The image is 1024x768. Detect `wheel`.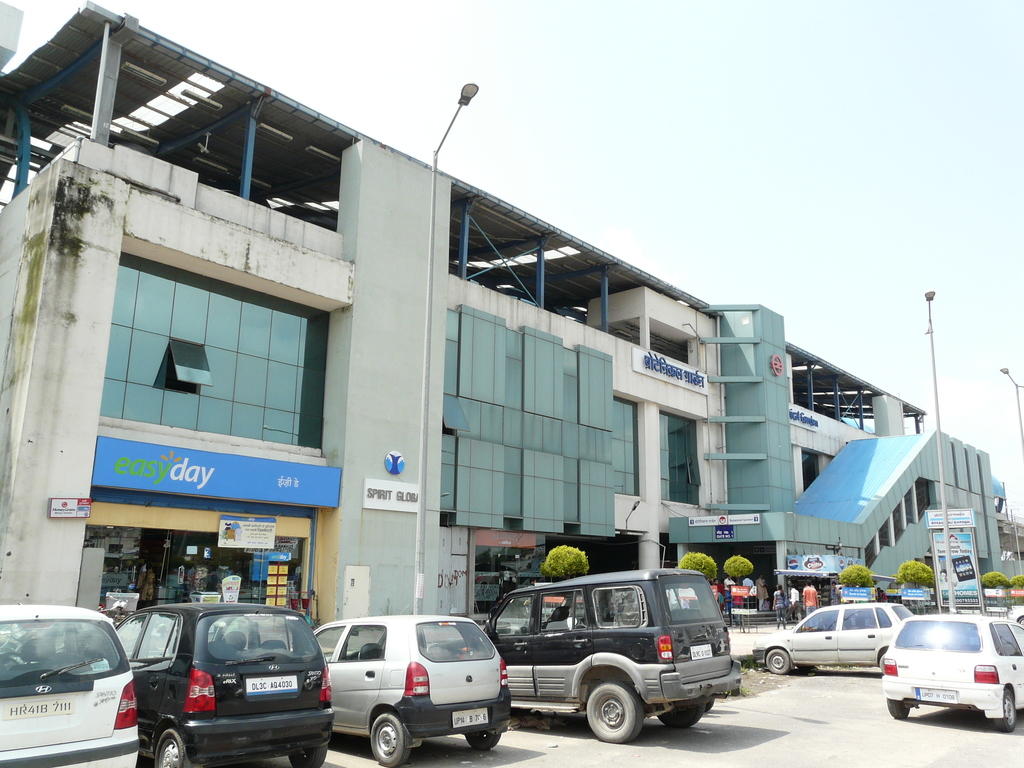
Detection: [458,730,502,751].
